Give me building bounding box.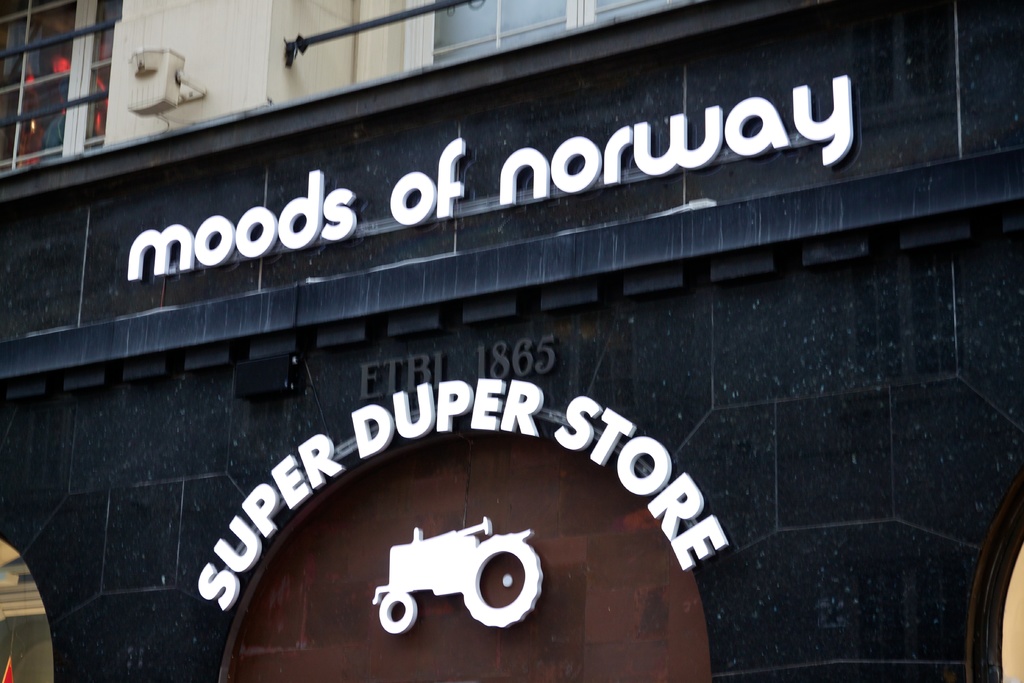
bbox=(2, 0, 1023, 682).
